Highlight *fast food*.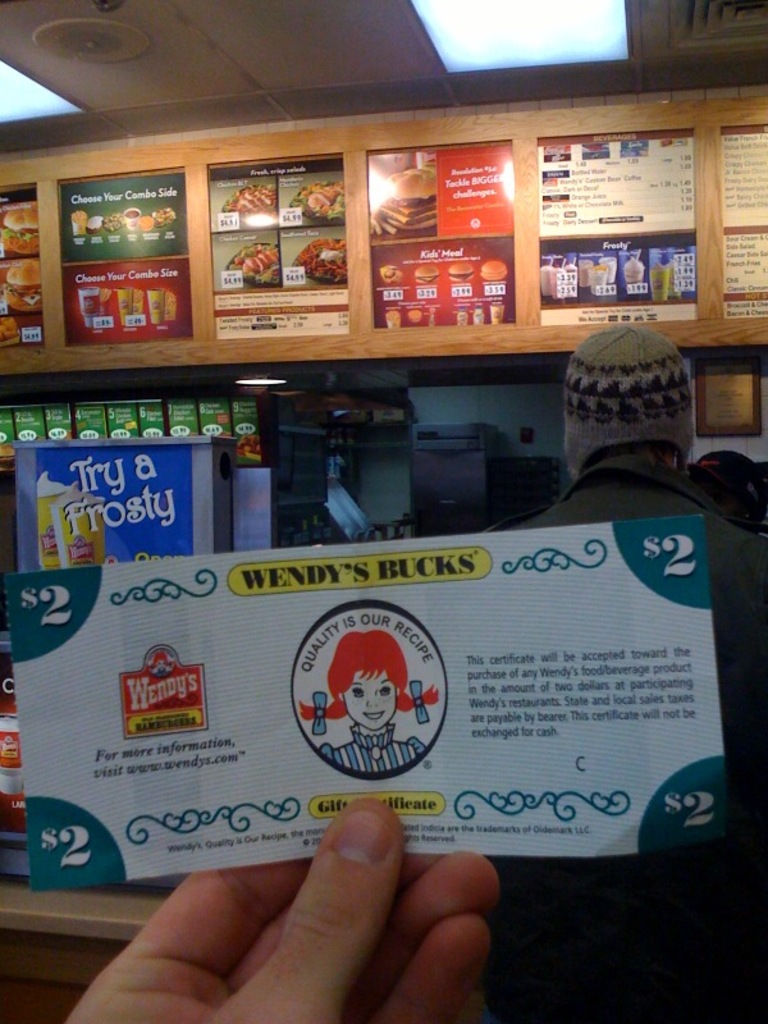
Highlighted region: [x1=9, y1=257, x2=42, y2=312].
